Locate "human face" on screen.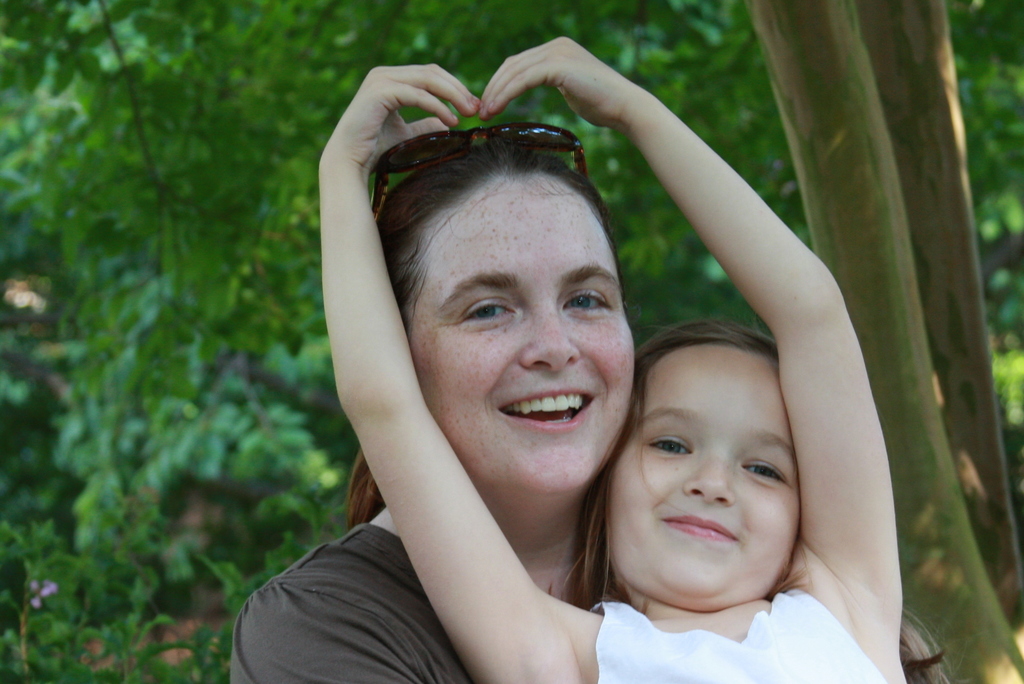
On screen at rect(602, 341, 801, 605).
